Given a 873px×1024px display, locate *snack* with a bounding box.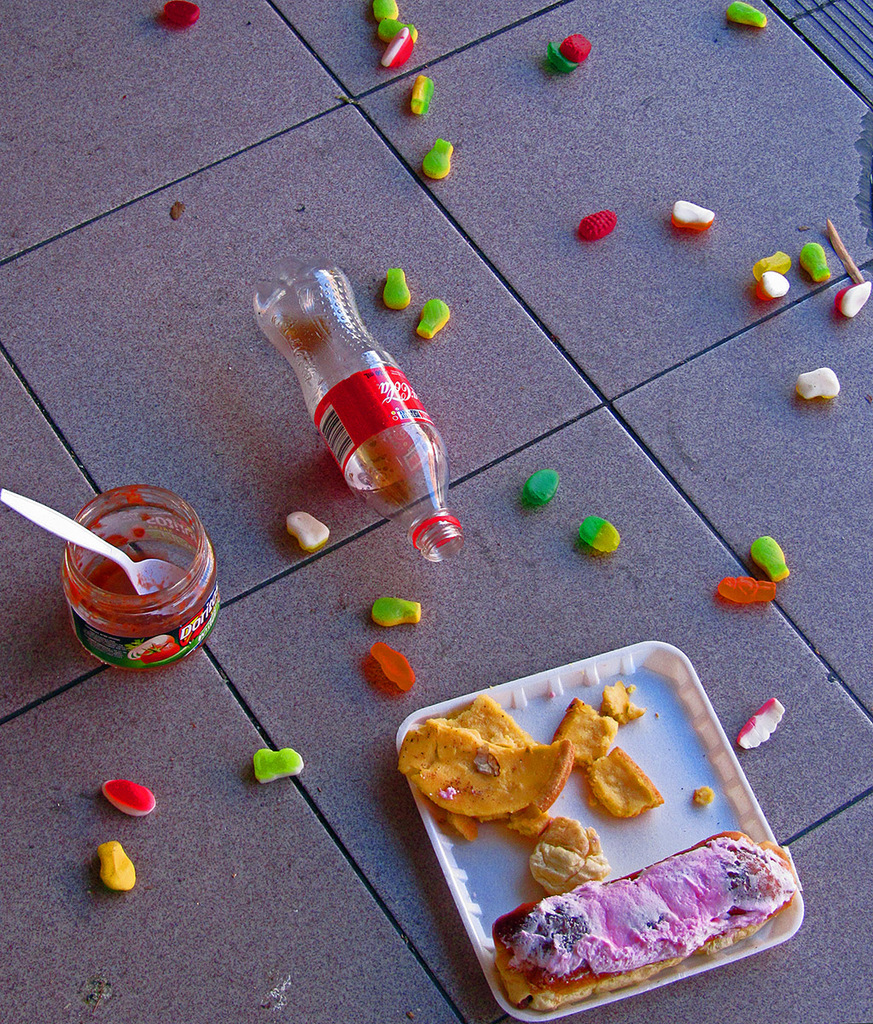
Located: left=407, top=74, right=437, bottom=113.
